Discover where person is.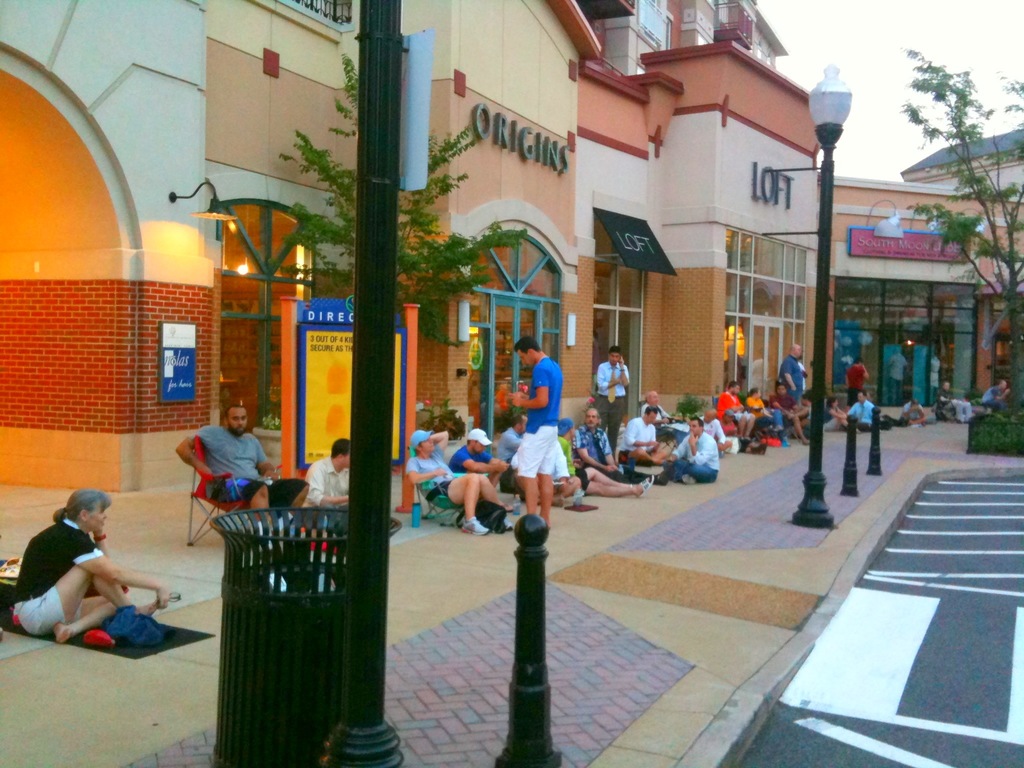
Discovered at <region>554, 415, 649, 503</region>.
